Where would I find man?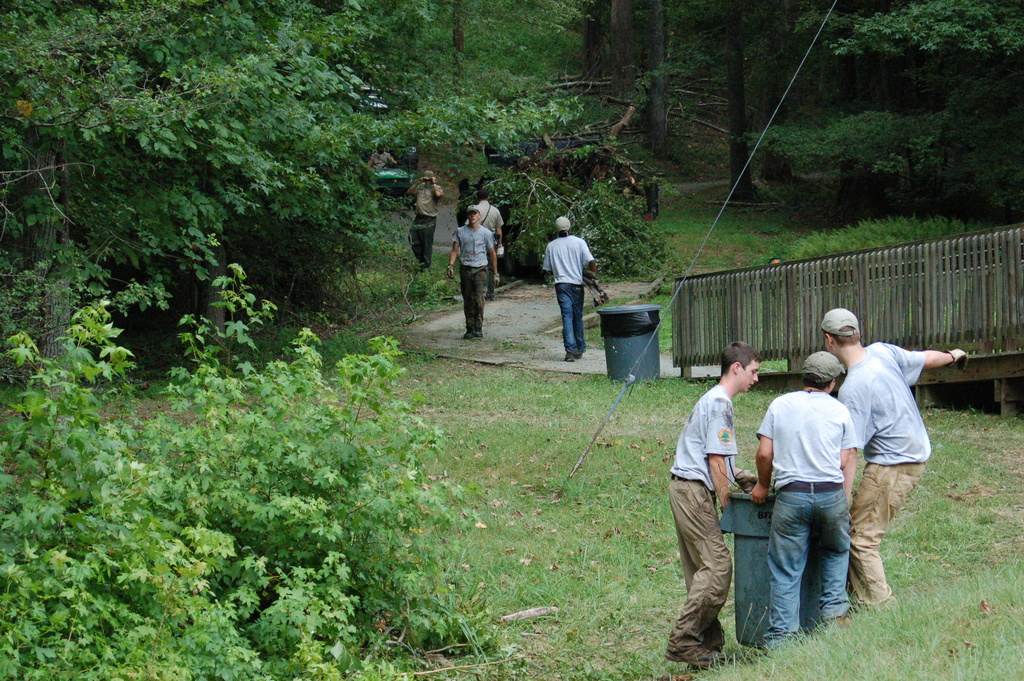
At 467, 179, 504, 252.
